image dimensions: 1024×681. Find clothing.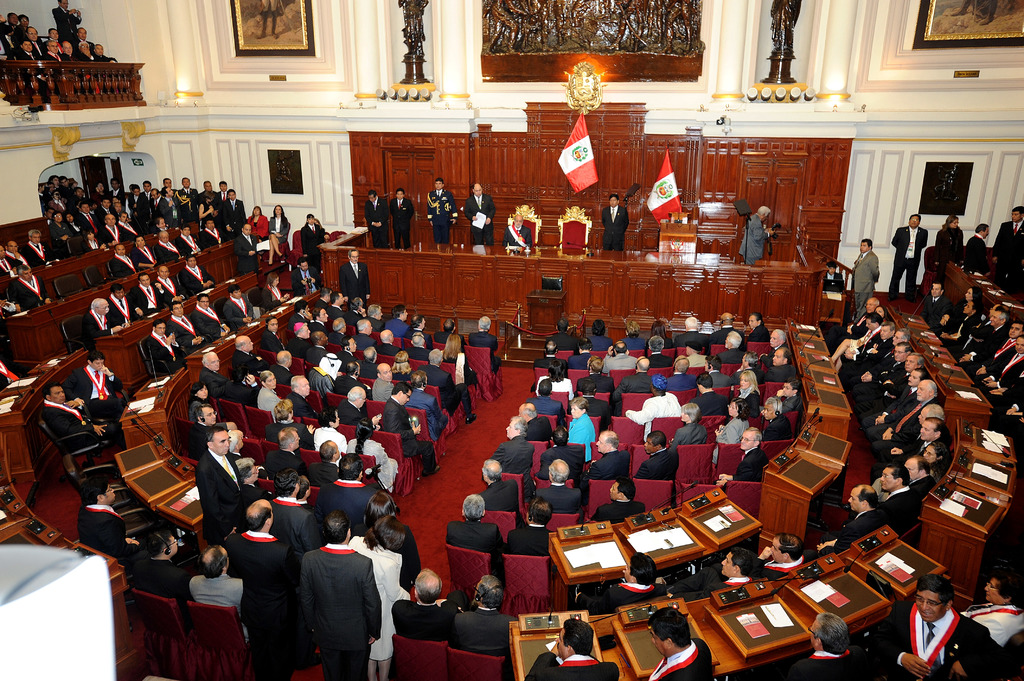
[left=506, top=227, right=534, bottom=249].
